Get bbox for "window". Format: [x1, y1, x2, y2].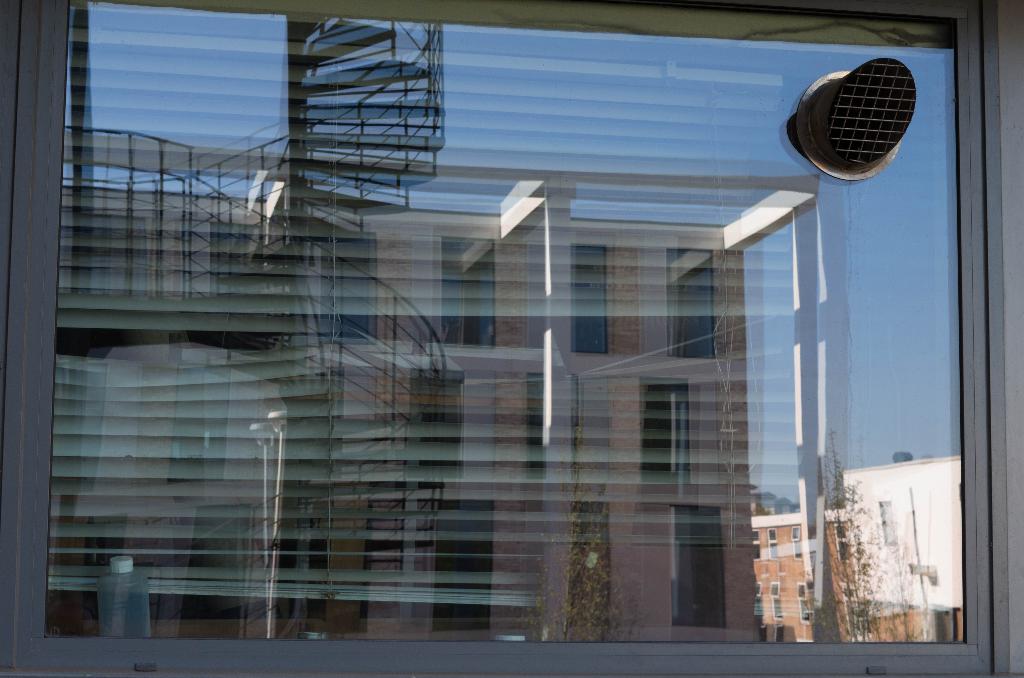
[438, 240, 495, 353].
